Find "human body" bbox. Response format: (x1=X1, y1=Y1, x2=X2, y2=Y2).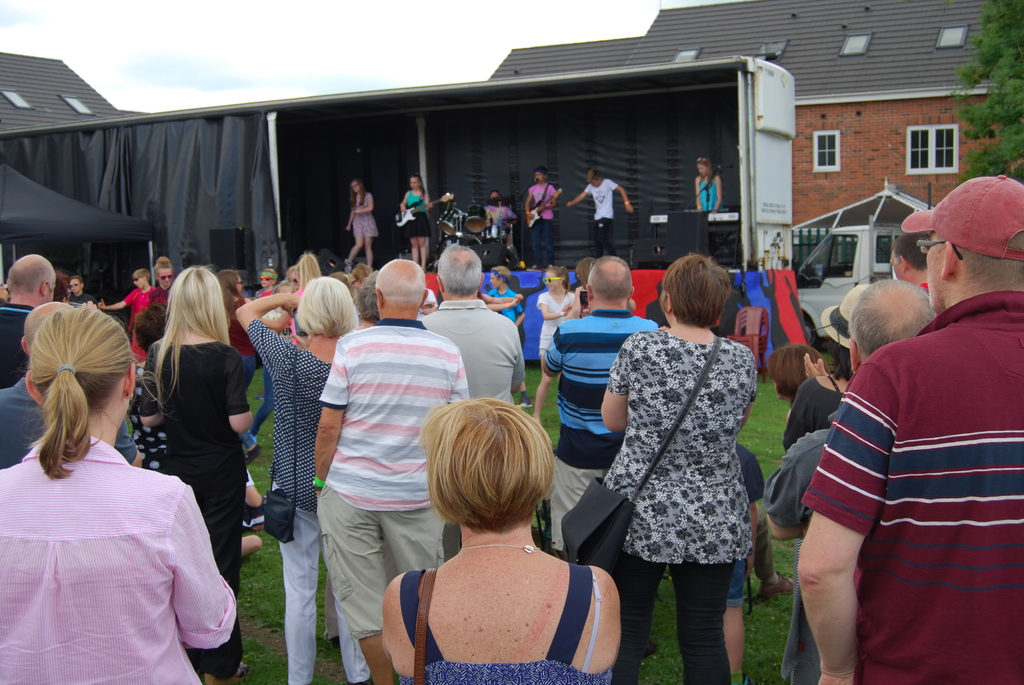
(x1=414, y1=295, x2=527, y2=415).
